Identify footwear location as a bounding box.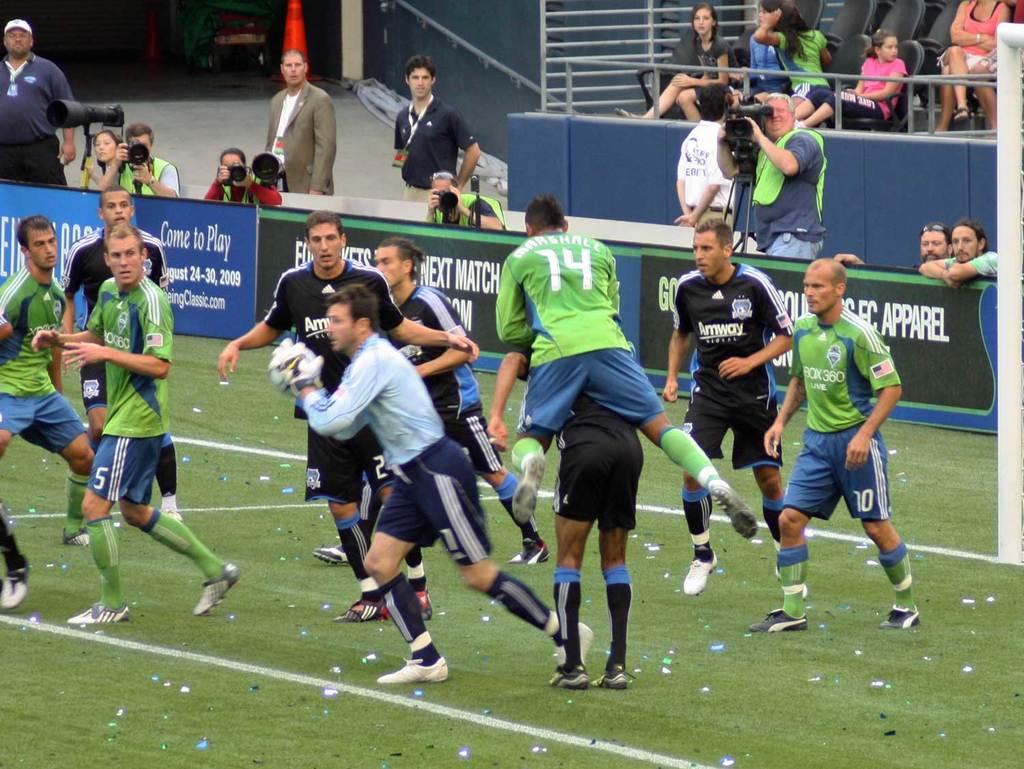
Rect(330, 598, 390, 624).
